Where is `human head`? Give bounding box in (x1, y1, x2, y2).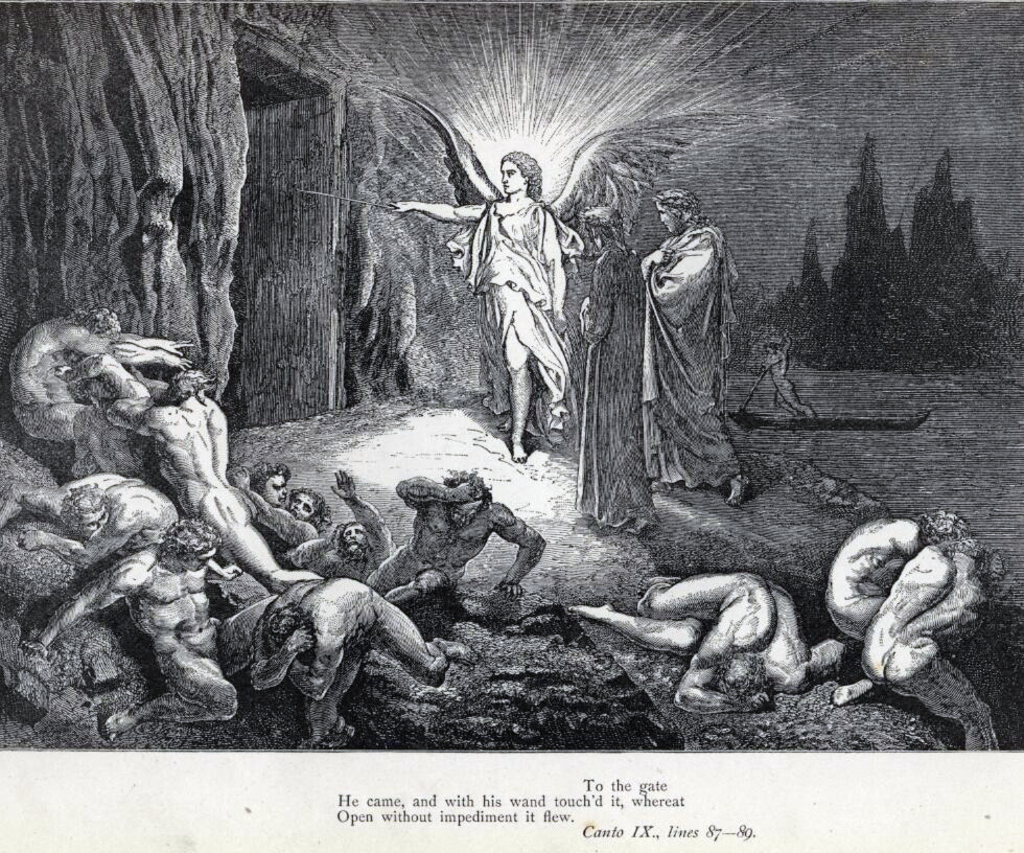
(662, 188, 700, 233).
